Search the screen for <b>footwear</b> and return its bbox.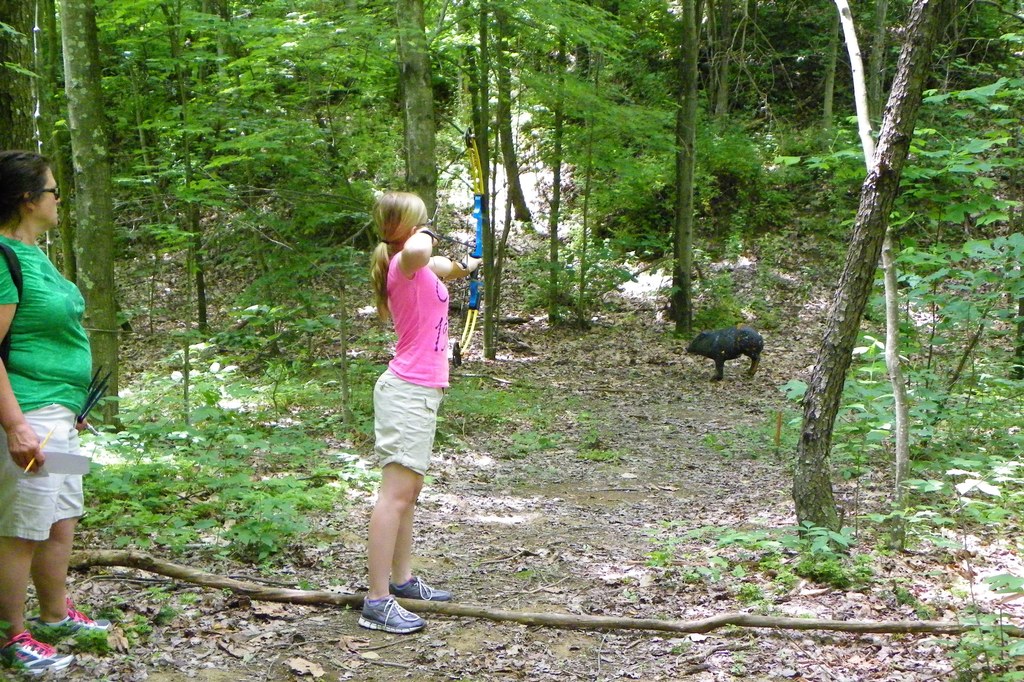
Found: 355 596 426 635.
